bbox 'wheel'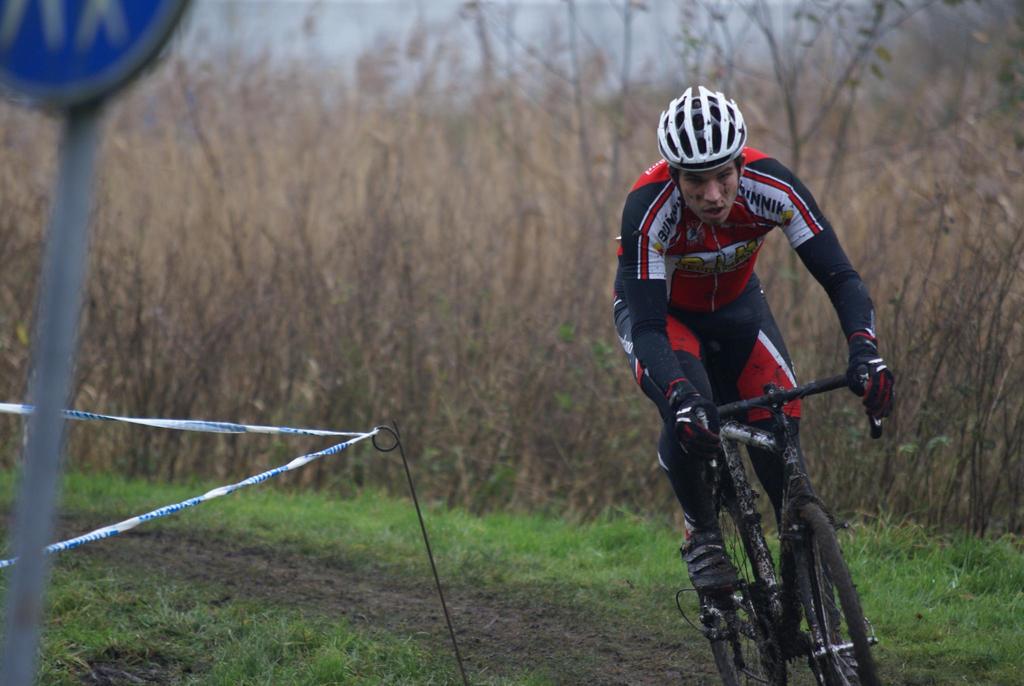
x1=788 y1=502 x2=881 y2=685
